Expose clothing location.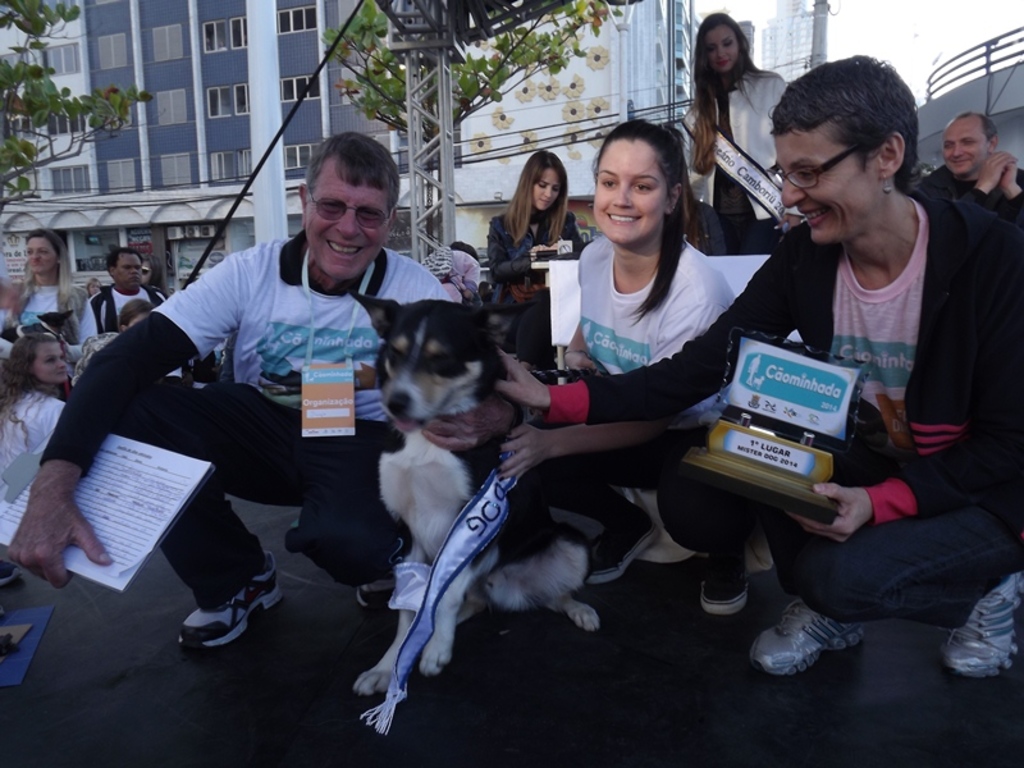
Exposed at 541:233:758:561.
